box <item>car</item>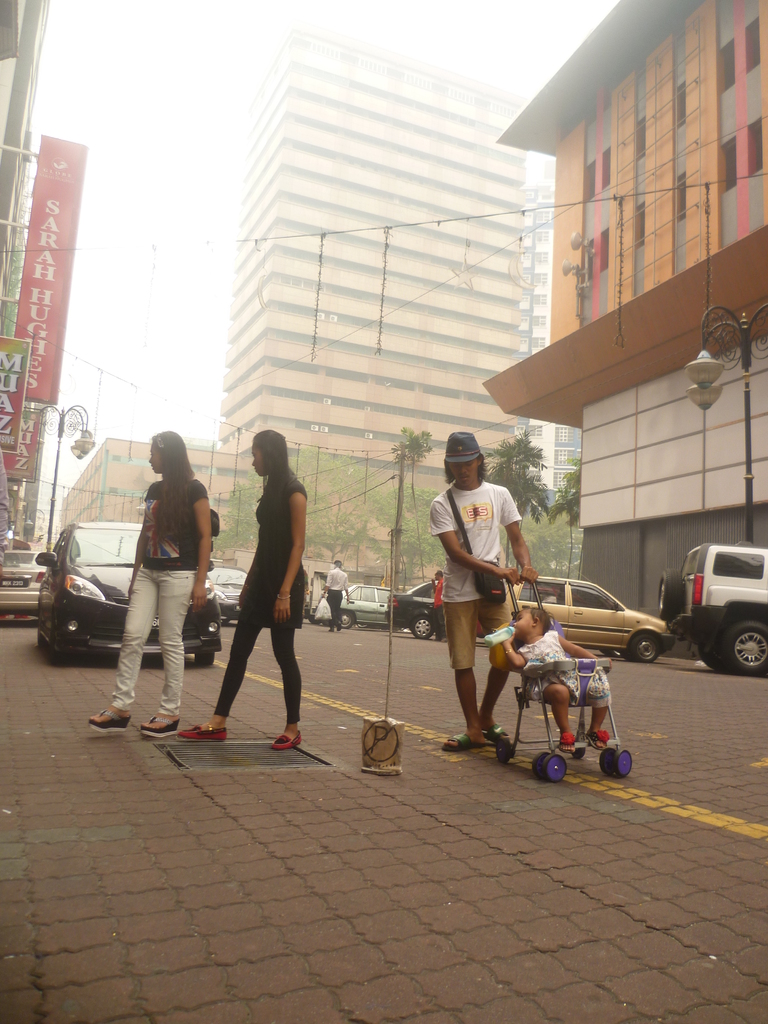
select_region(333, 581, 396, 625)
